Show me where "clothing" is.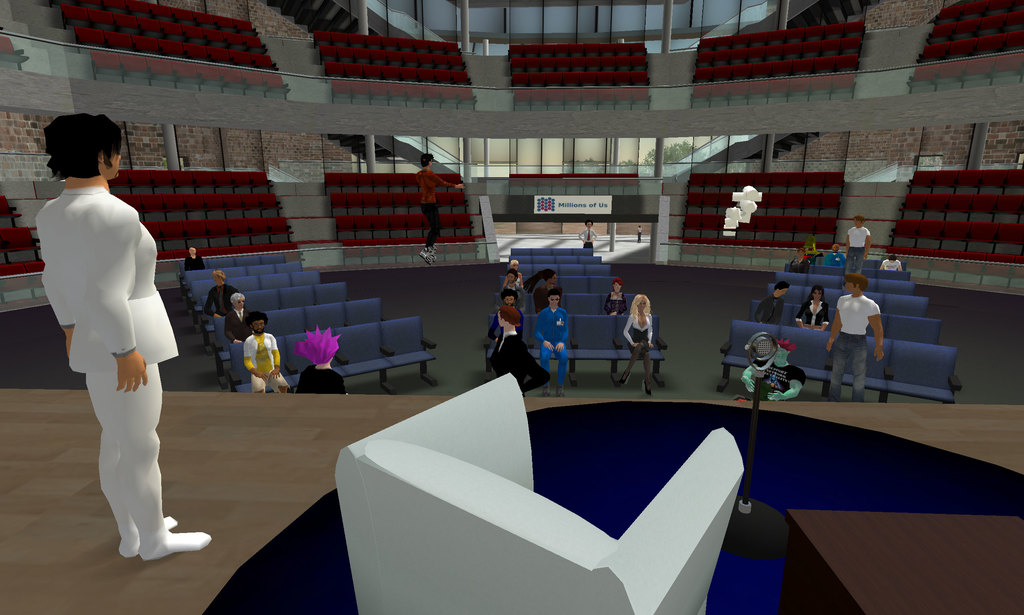
"clothing" is at region(223, 310, 249, 340).
